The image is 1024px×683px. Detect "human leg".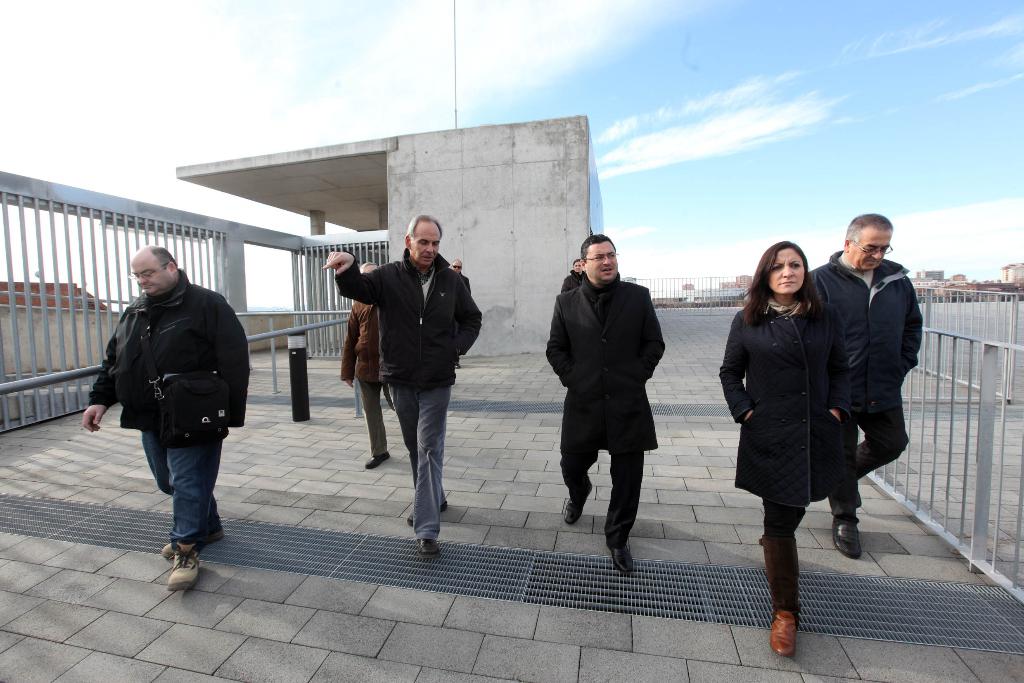
Detection: (left=362, top=383, right=393, bottom=470).
